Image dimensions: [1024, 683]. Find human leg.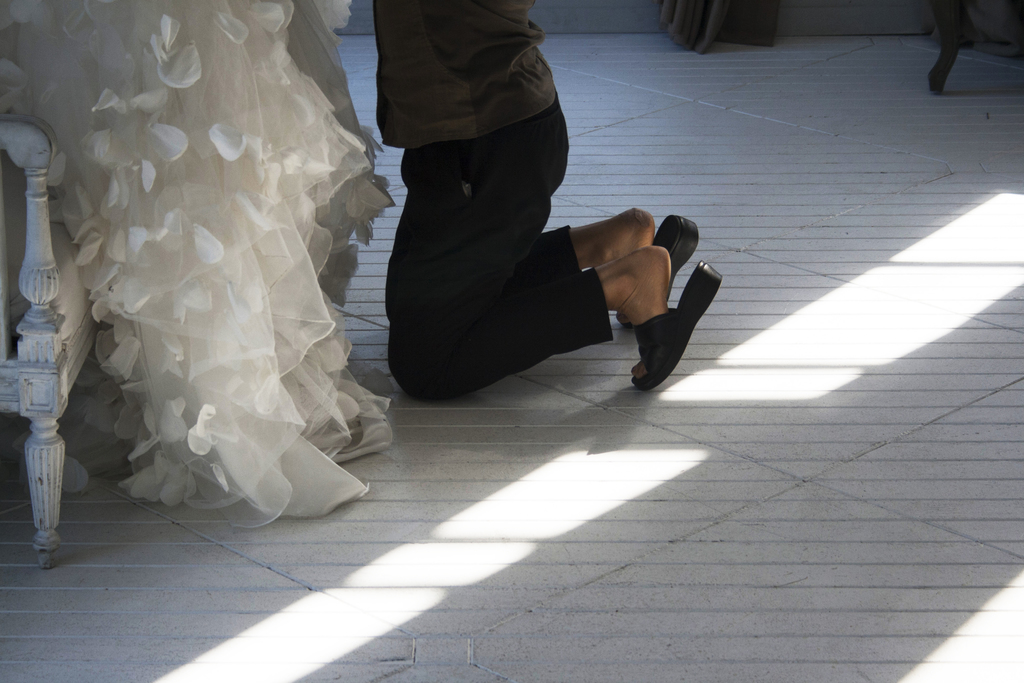
rect(387, 150, 696, 334).
